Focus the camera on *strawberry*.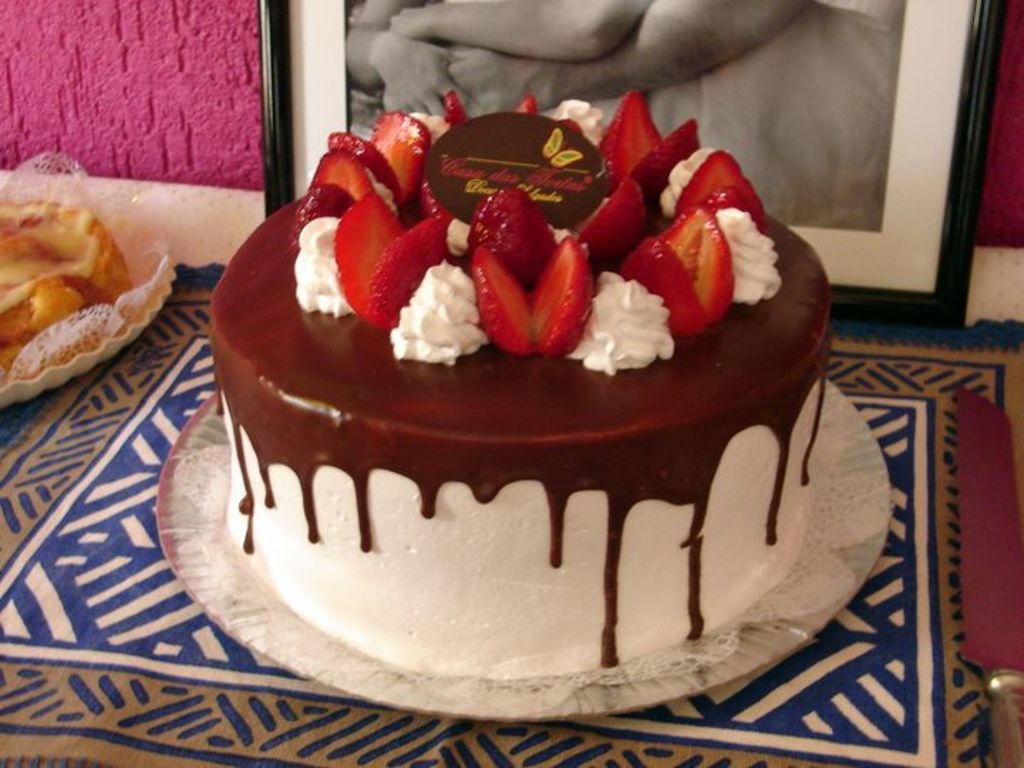
Focus region: <box>575,176,646,257</box>.
